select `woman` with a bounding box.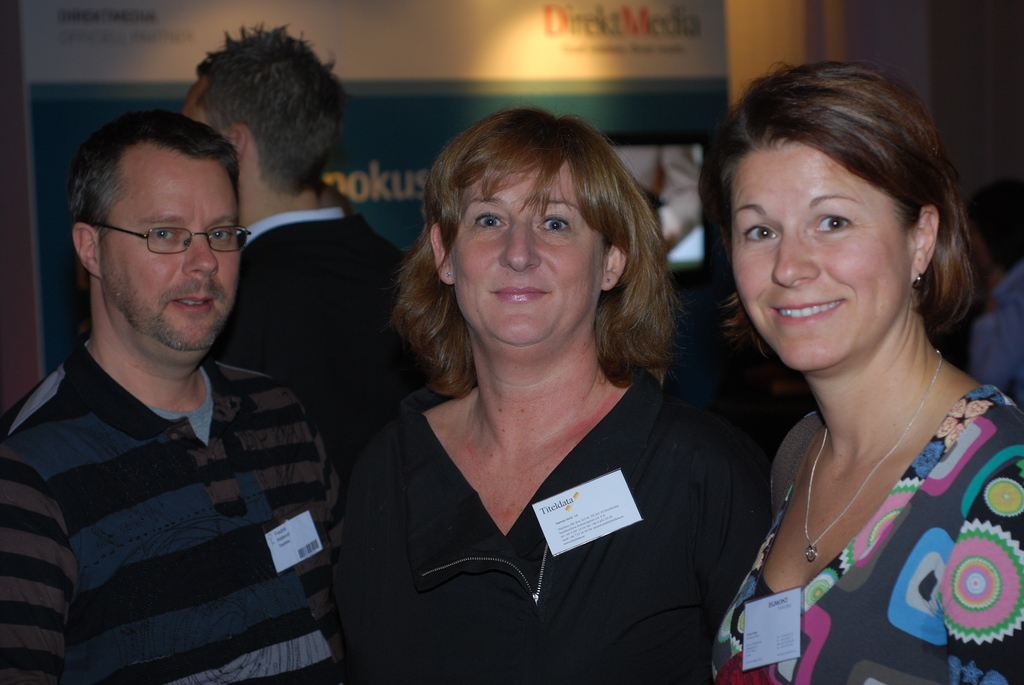
333 100 770 684.
